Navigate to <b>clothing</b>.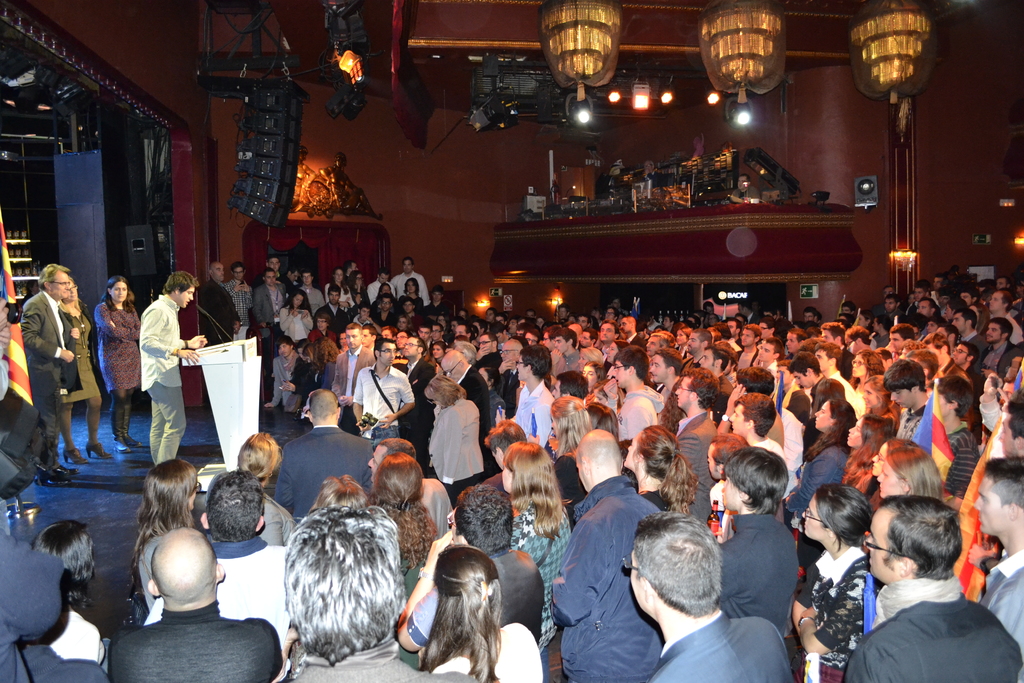
Navigation target: (x1=283, y1=422, x2=375, y2=525).
